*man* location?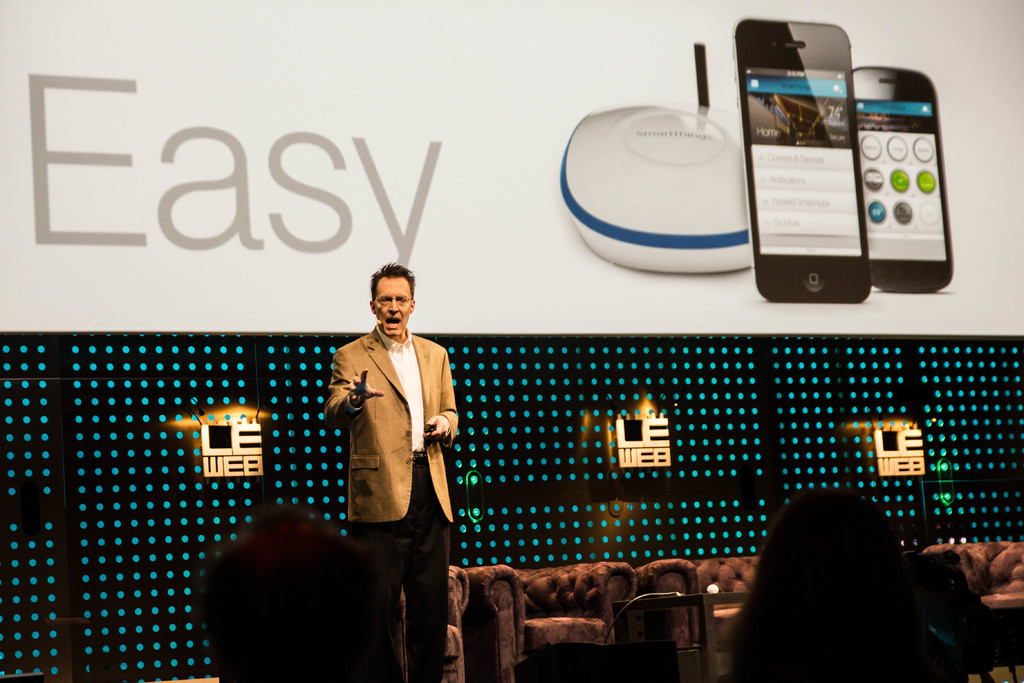
Rect(320, 270, 465, 641)
